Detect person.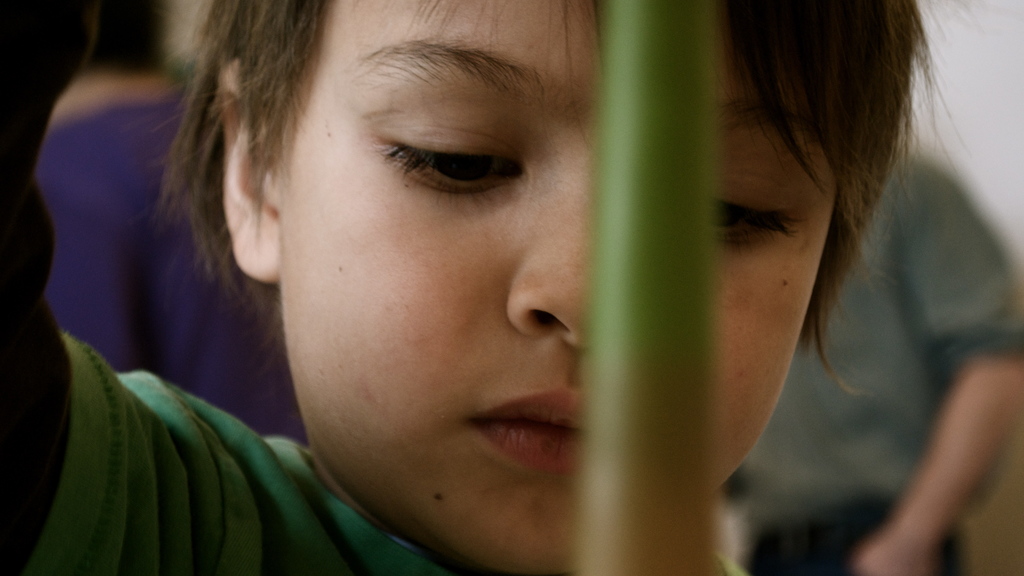
Detected at locate(748, 146, 1023, 575).
